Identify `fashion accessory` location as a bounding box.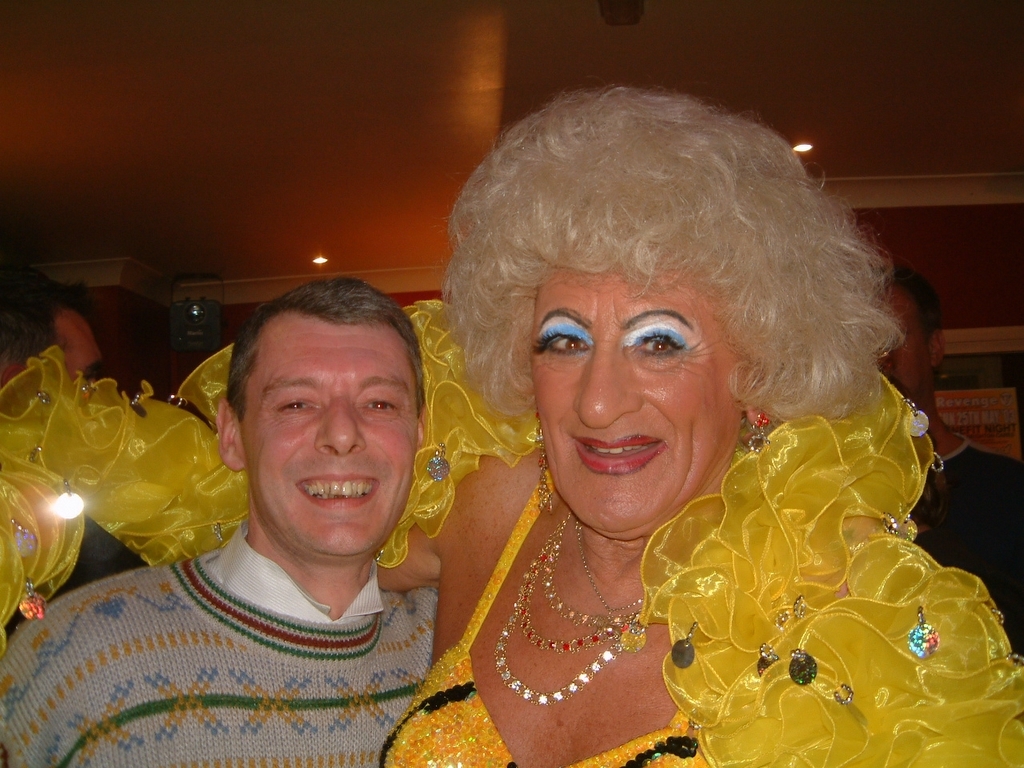
box=[493, 512, 654, 712].
